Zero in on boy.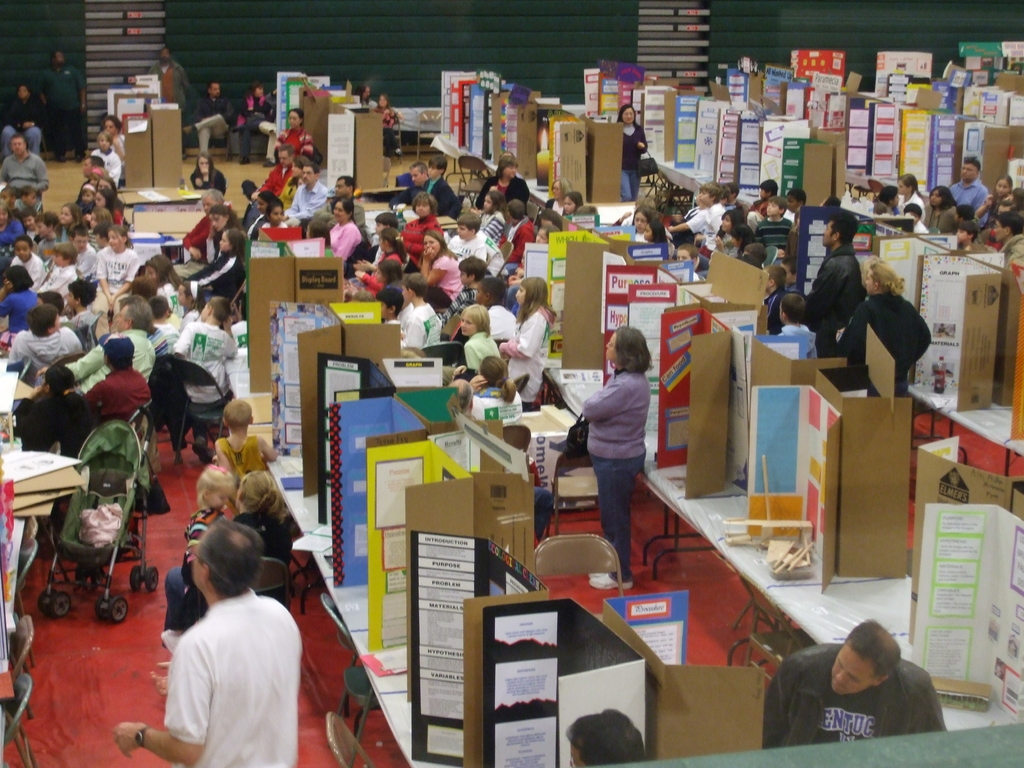
Zeroed in: <region>15, 241, 41, 285</region>.
